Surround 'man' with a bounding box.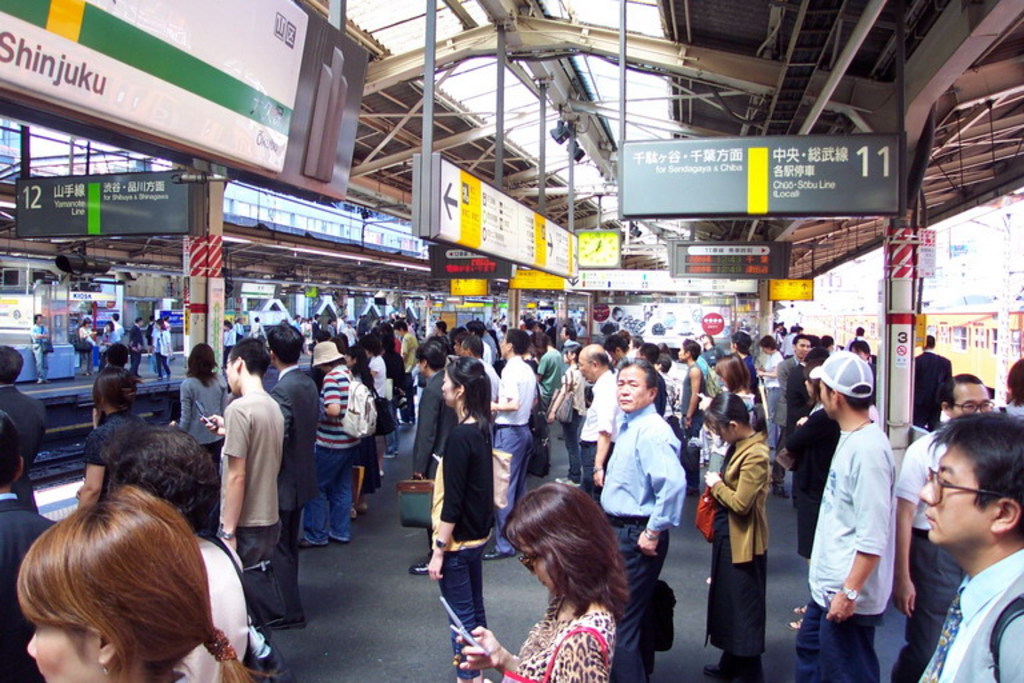
x1=919 y1=414 x2=1023 y2=682.
